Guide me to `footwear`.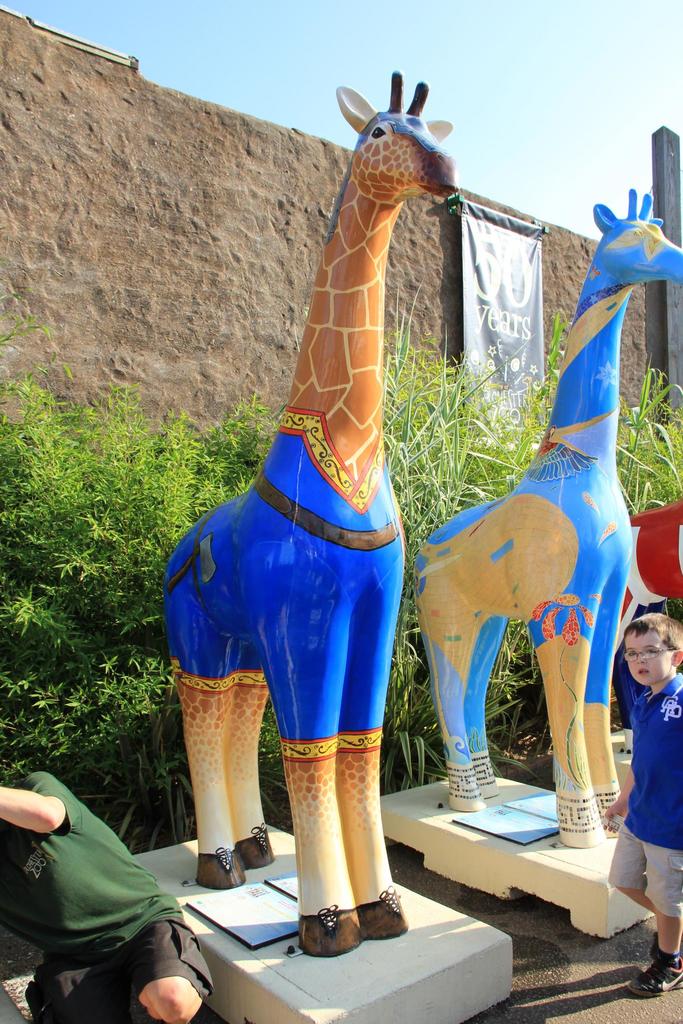
Guidance: 355 883 411 941.
